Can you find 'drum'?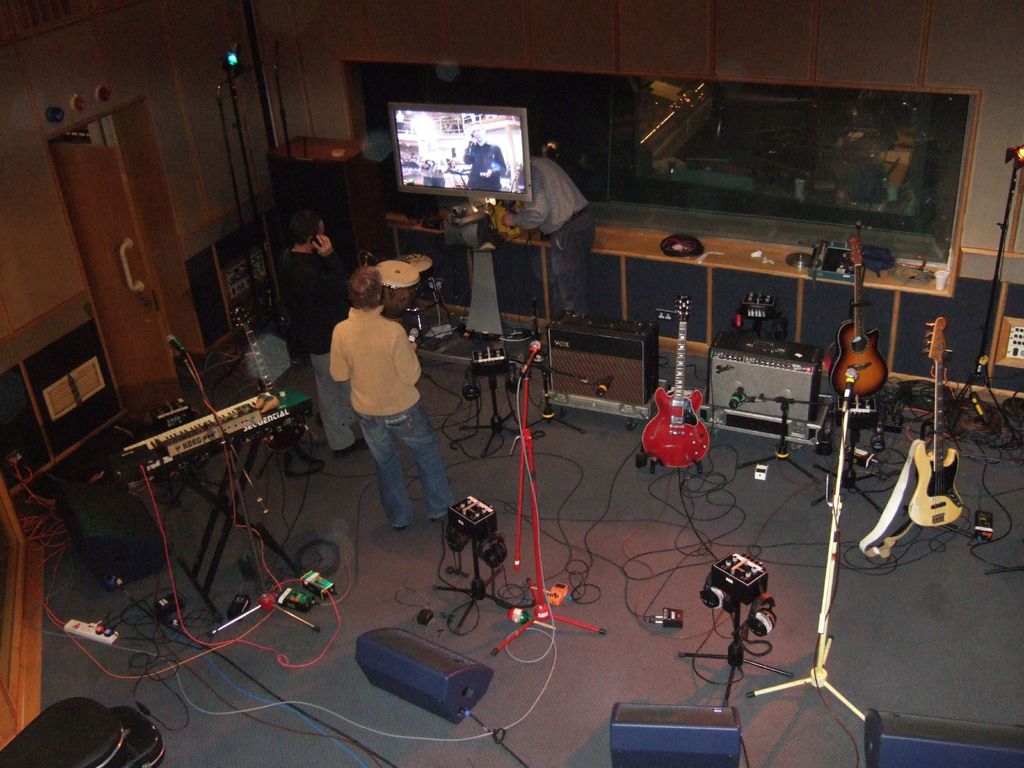
Yes, bounding box: rect(374, 261, 417, 314).
